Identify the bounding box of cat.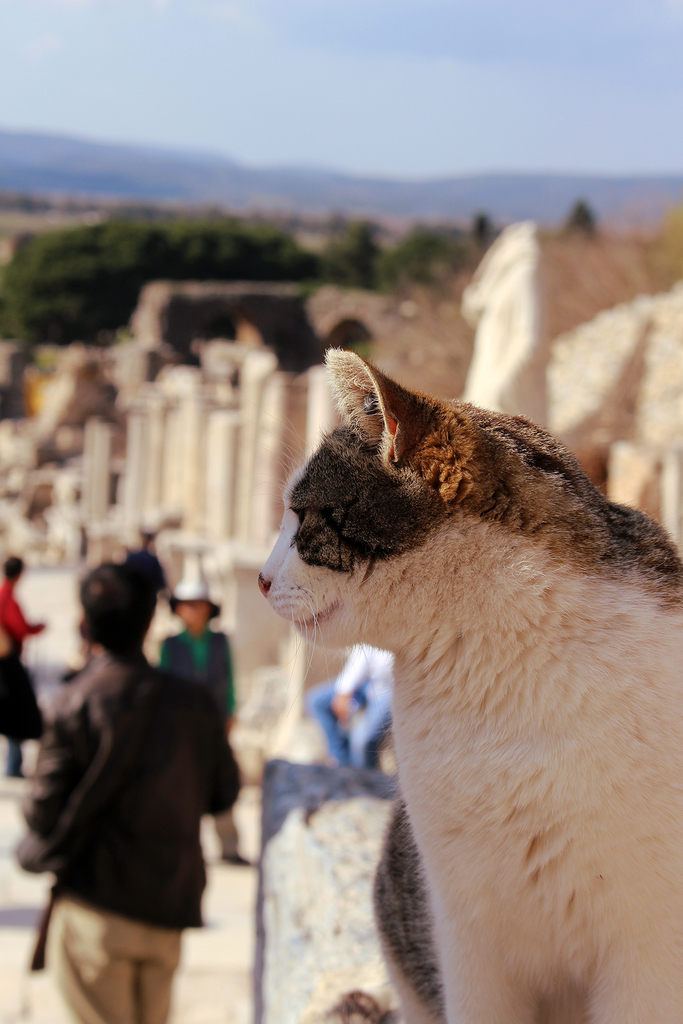
crop(251, 342, 682, 1023).
